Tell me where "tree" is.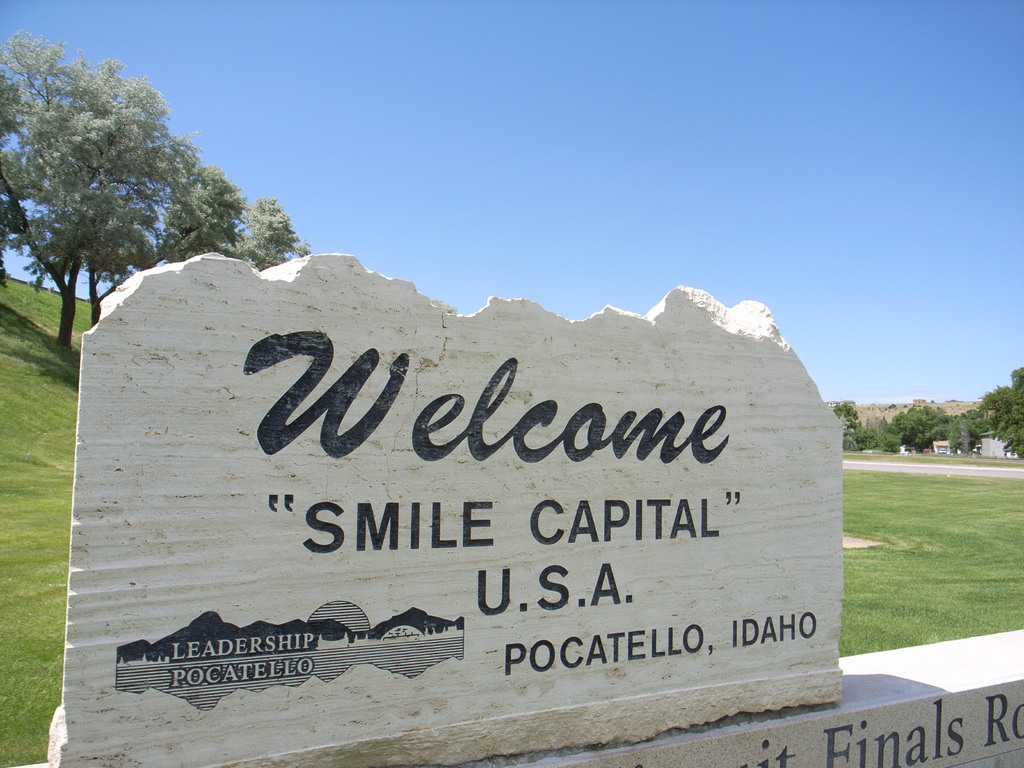
"tree" is at (x1=84, y1=122, x2=250, y2=333).
